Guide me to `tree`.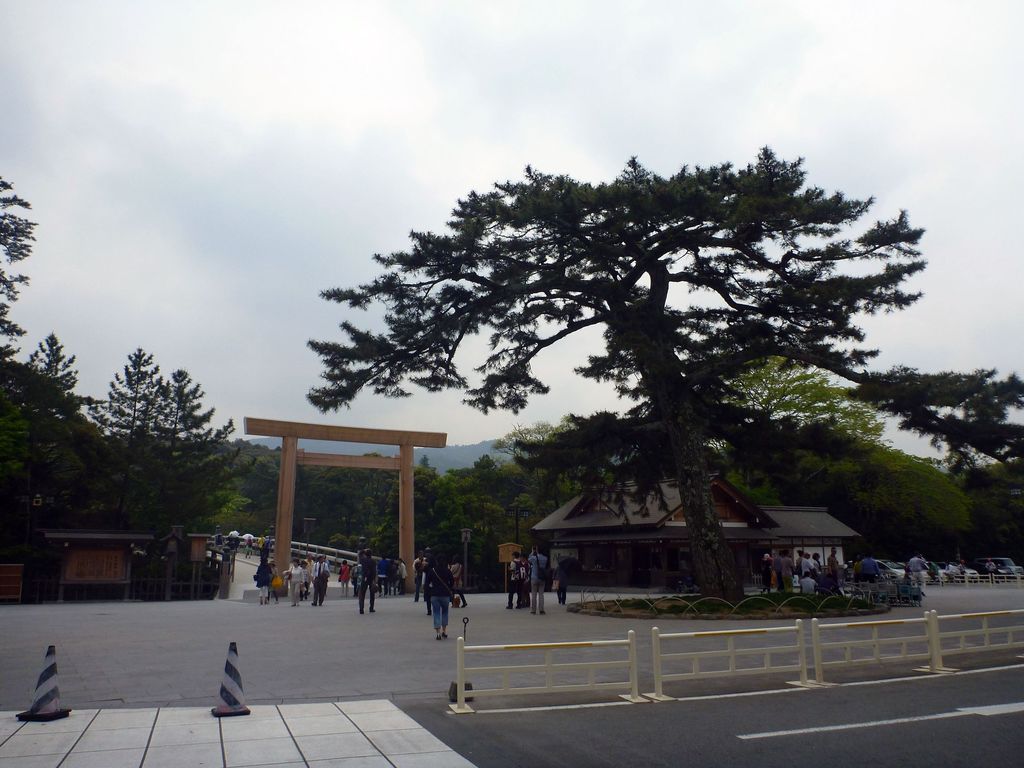
Guidance: select_region(858, 373, 1022, 500).
